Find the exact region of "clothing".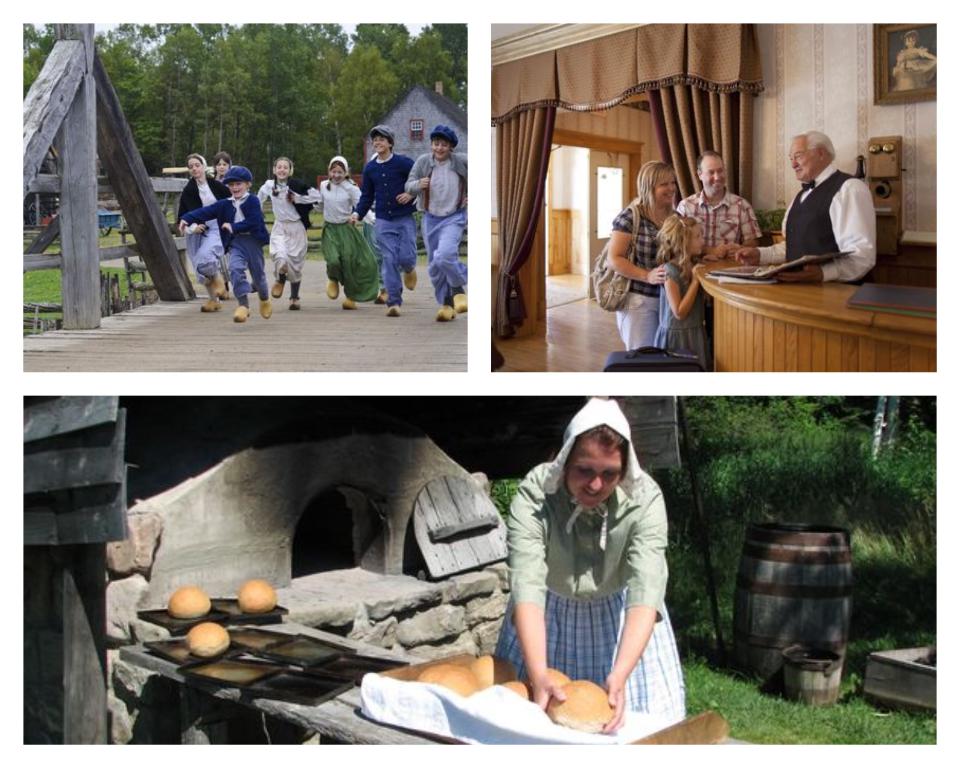
Exact region: <box>890,44,938,92</box>.
